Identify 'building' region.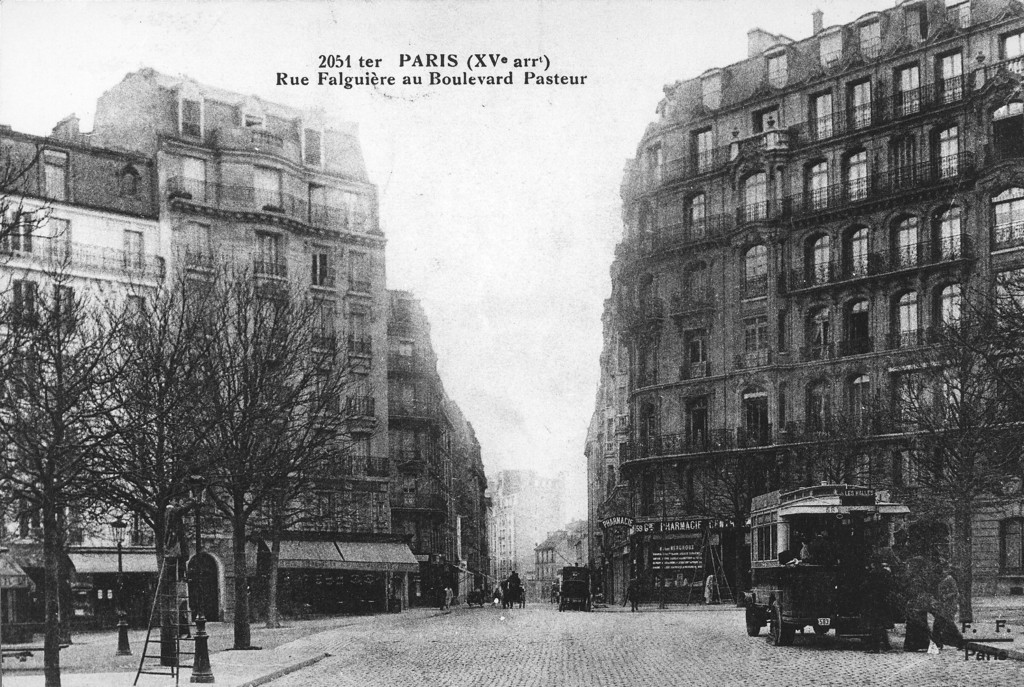
Region: 586:4:1021:597.
